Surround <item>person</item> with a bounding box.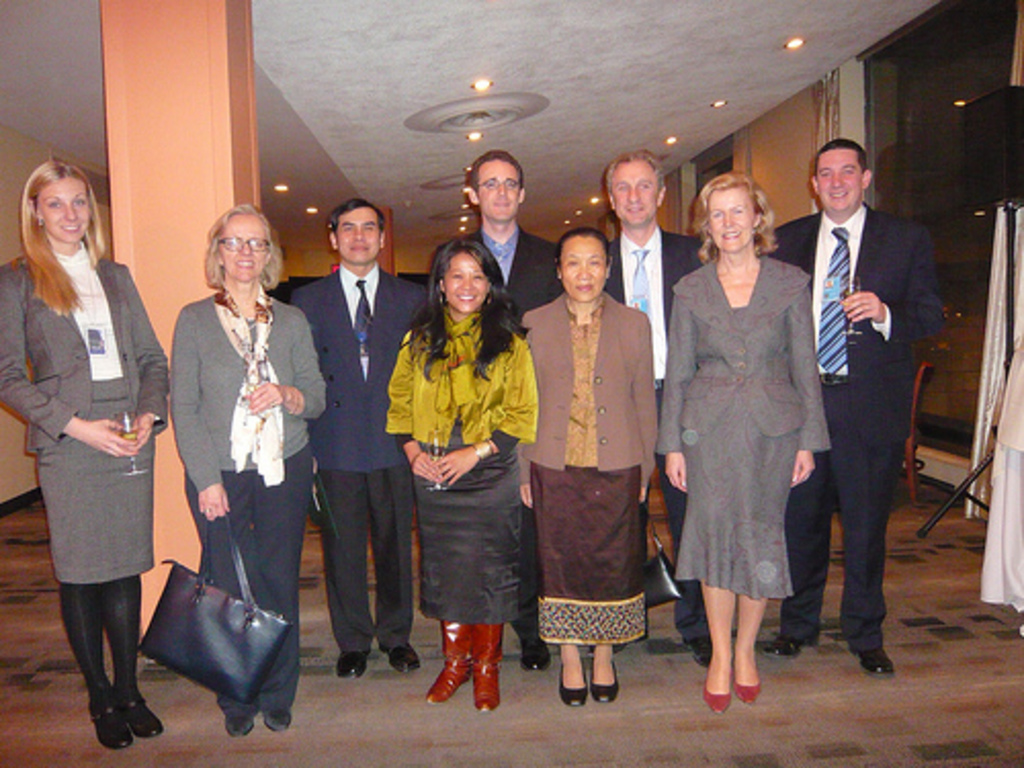
(left=168, top=205, right=330, bottom=739).
